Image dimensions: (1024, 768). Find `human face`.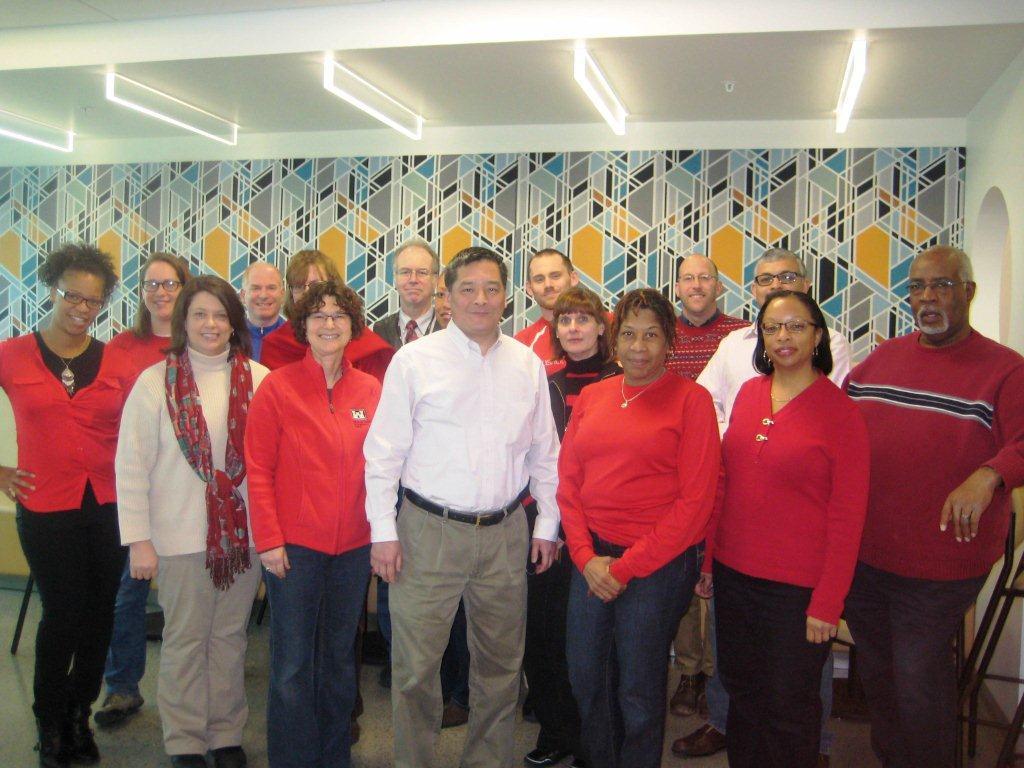
(left=180, top=291, right=234, bottom=351).
